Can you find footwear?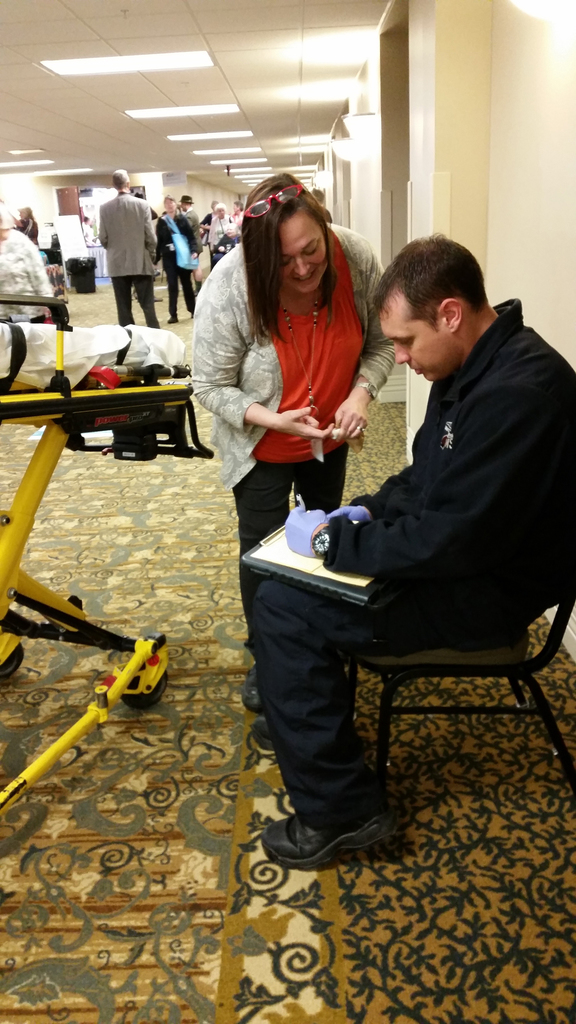
Yes, bounding box: <region>167, 316, 179, 326</region>.
